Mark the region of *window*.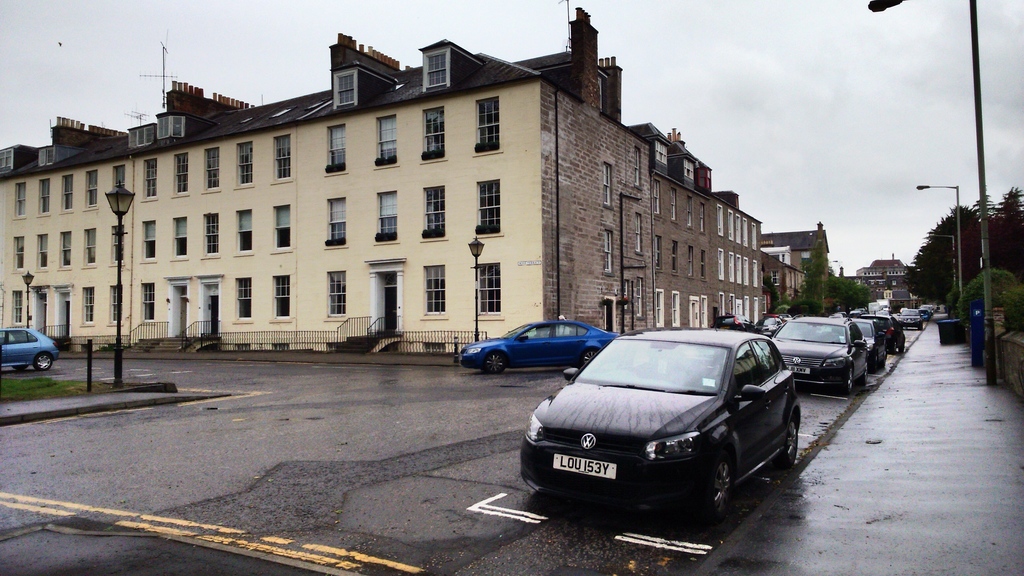
Region: (x1=478, y1=267, x2=504, y2=314).
